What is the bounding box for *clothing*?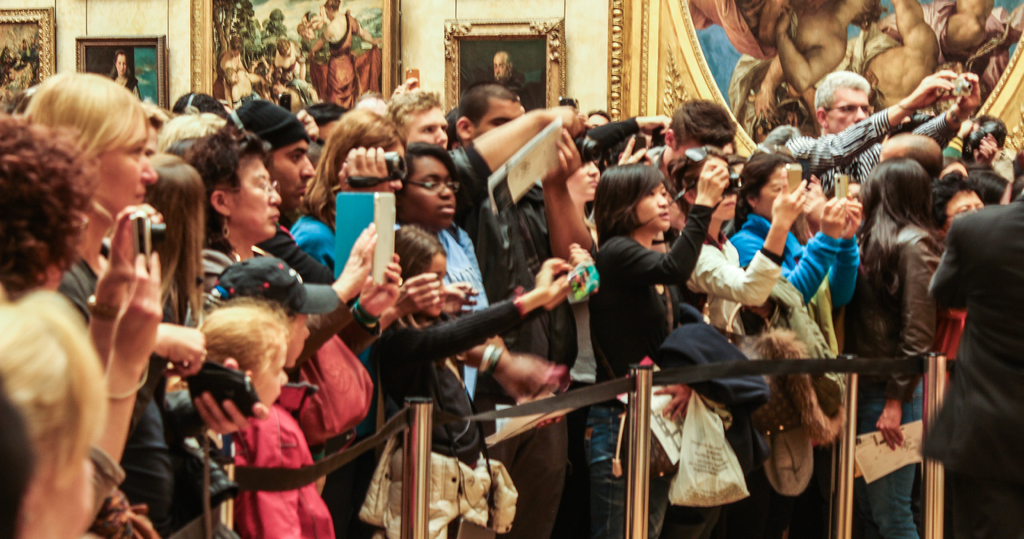
<box>915,188,1023,538</box>.
